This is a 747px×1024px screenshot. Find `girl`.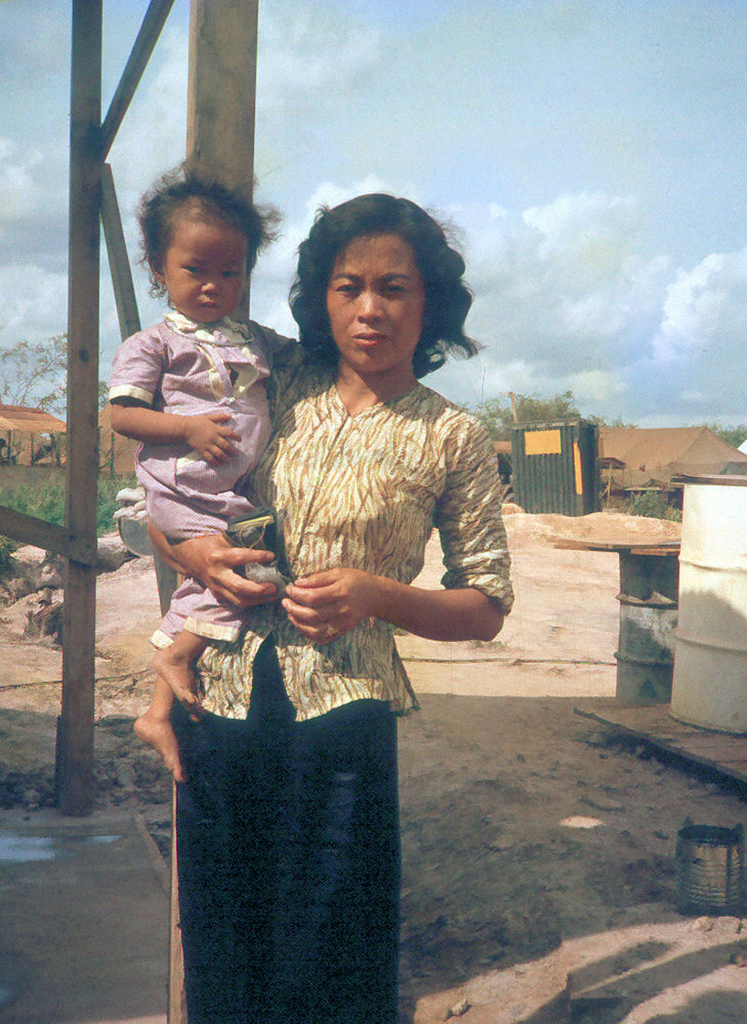
Bounding box: (107, 155, 325, 799).
